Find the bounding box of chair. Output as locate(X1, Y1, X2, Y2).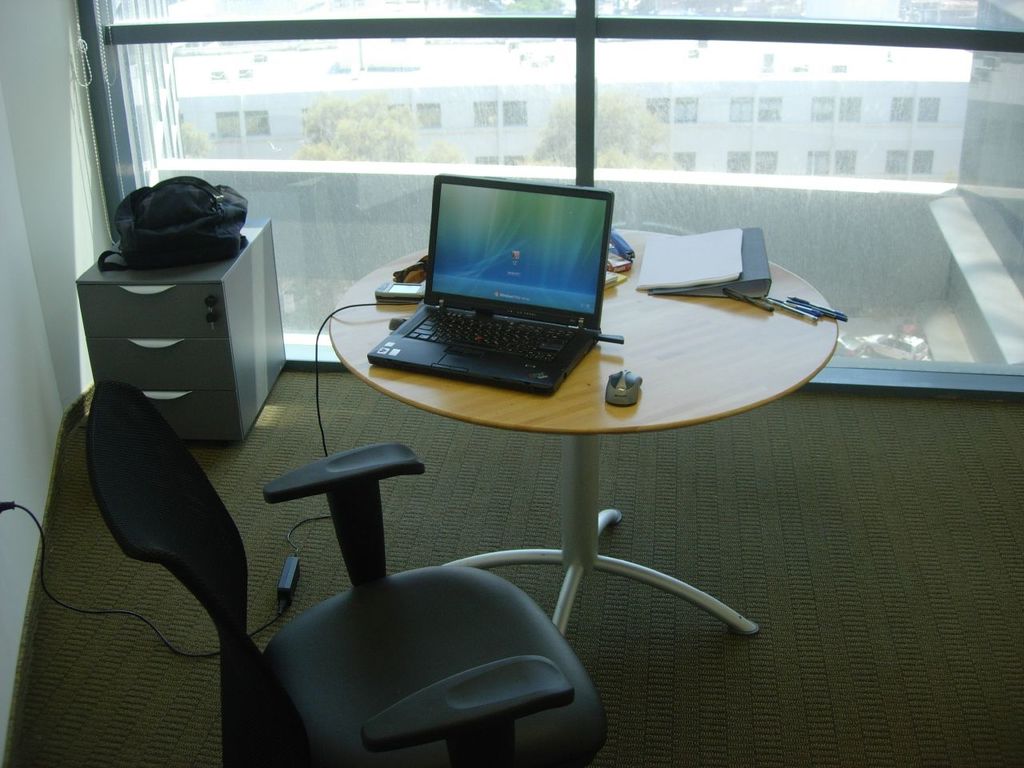
locate(77, 374, 626, 767).
